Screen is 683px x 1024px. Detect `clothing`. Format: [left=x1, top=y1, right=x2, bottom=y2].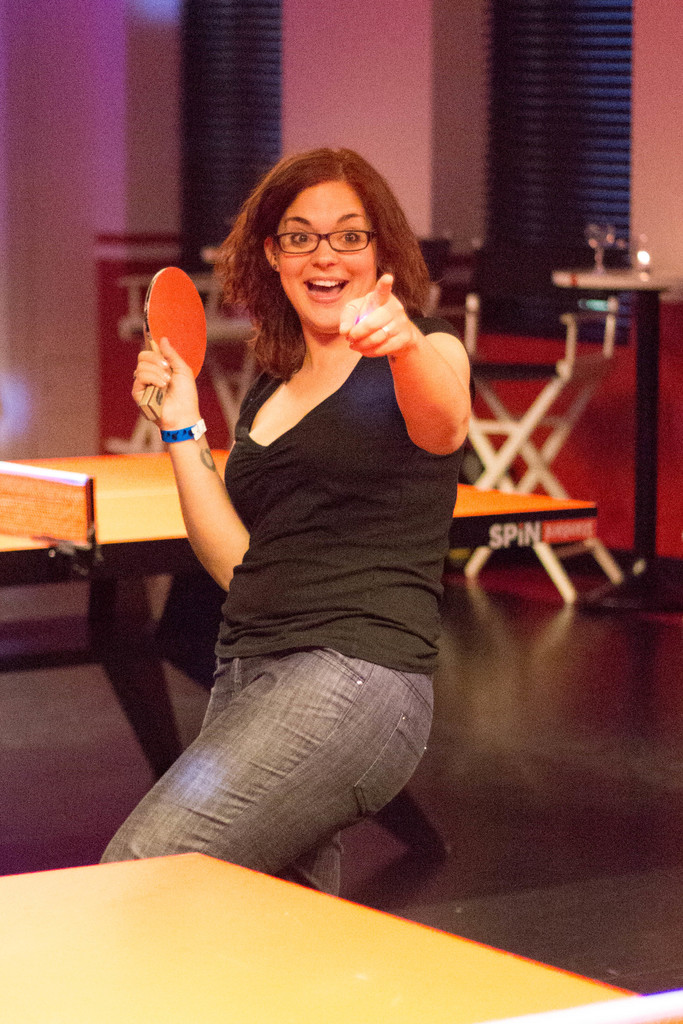
[left=90, top=336, right=472, bottom=871].
